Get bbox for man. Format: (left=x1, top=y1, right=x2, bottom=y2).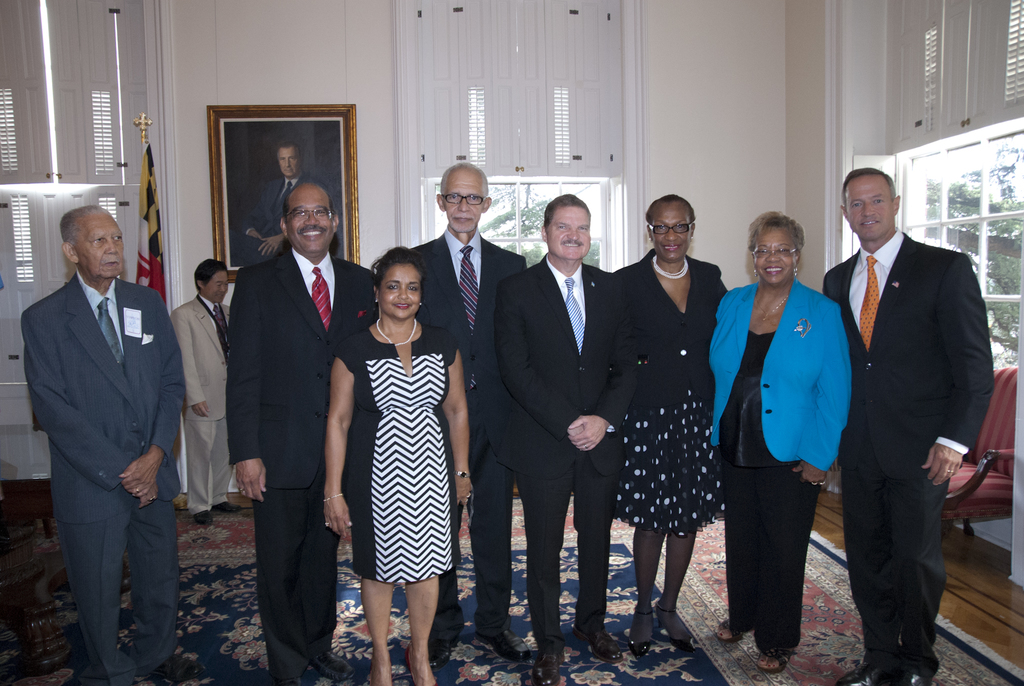
(left=493, top=190, right=643, bottom=684).
